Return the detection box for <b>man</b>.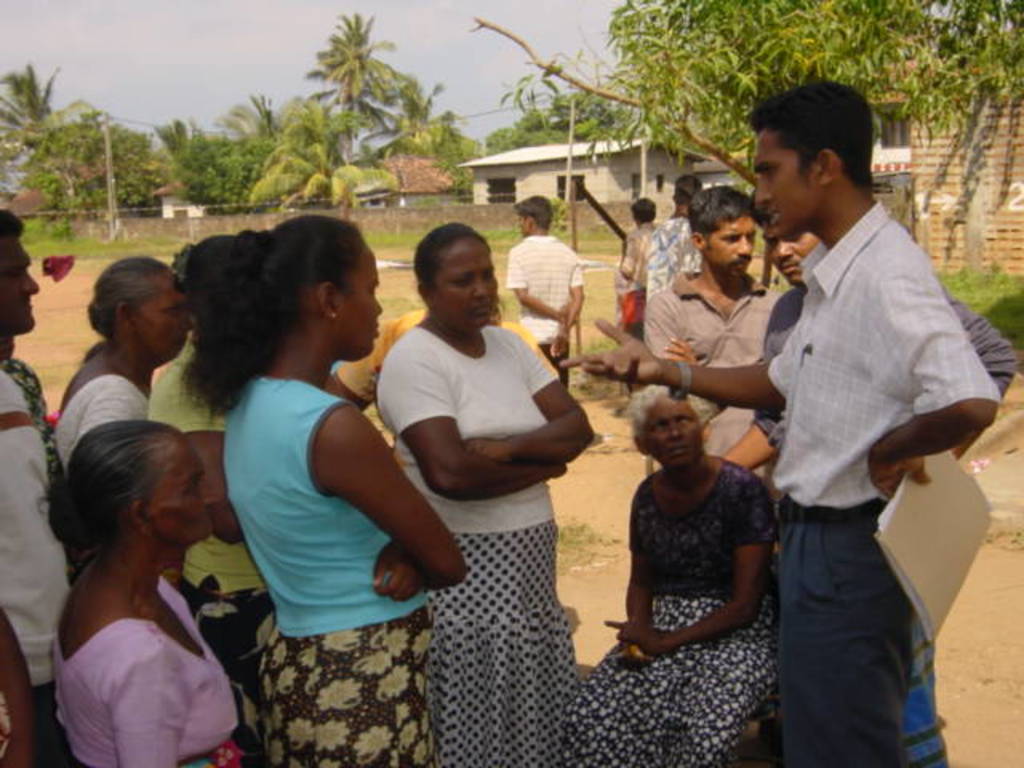
(x1=645, y1=176, x2=710, y2=296).
